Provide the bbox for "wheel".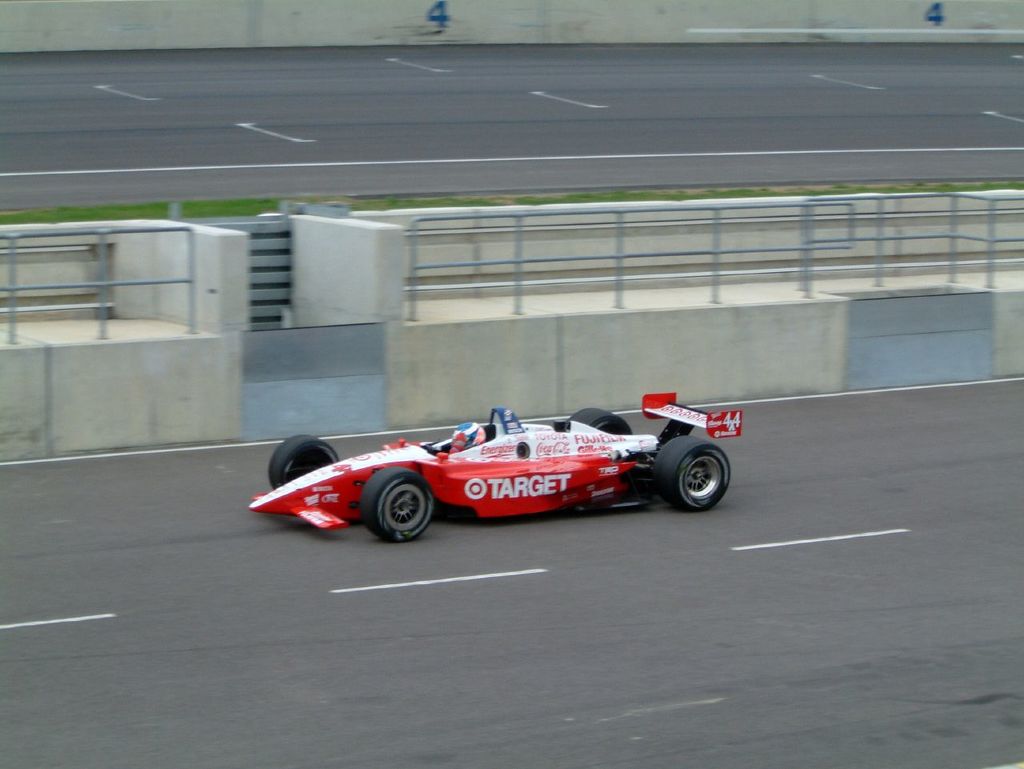
bbox=(271, 430, 342, 489).
